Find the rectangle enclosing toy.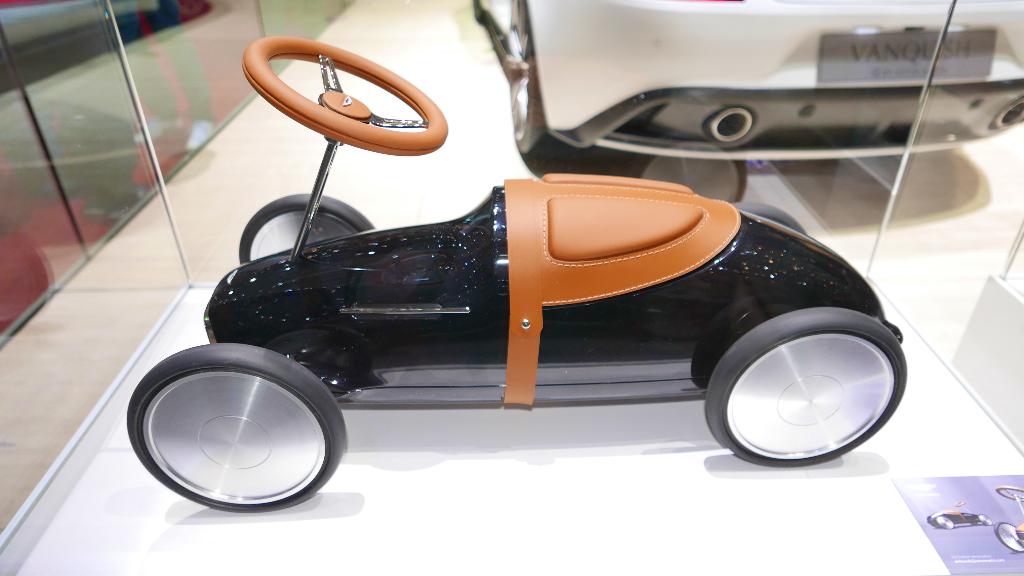
select_region(471, 0, 1023, 179).
